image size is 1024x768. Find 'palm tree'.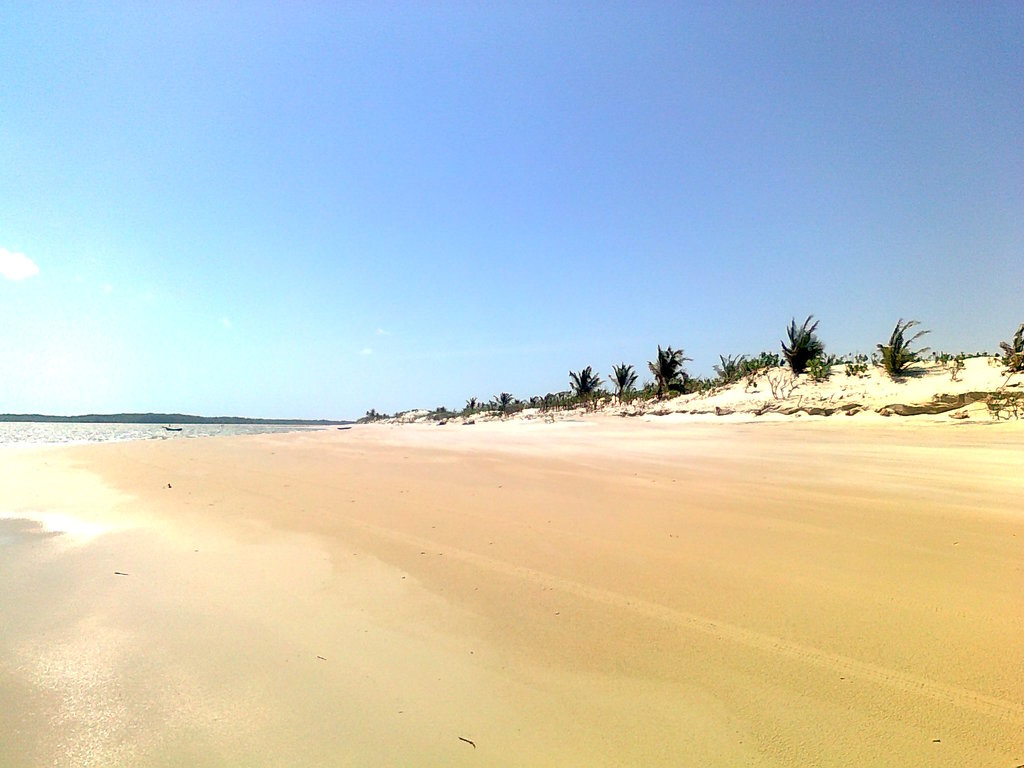
bbox=[568, 359, 598, 406].
